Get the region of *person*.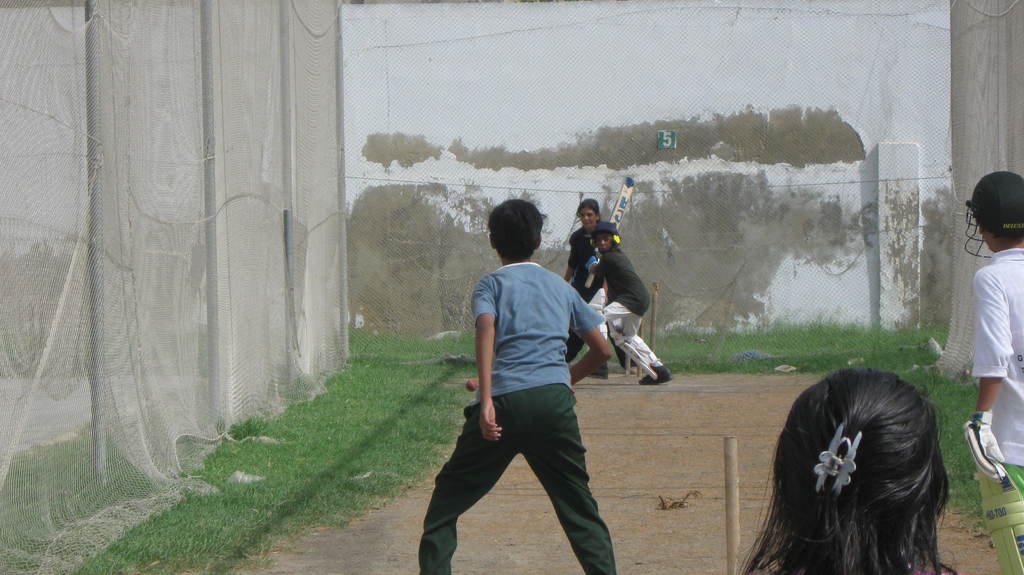
Rect(963, 170, 1023, 574).
